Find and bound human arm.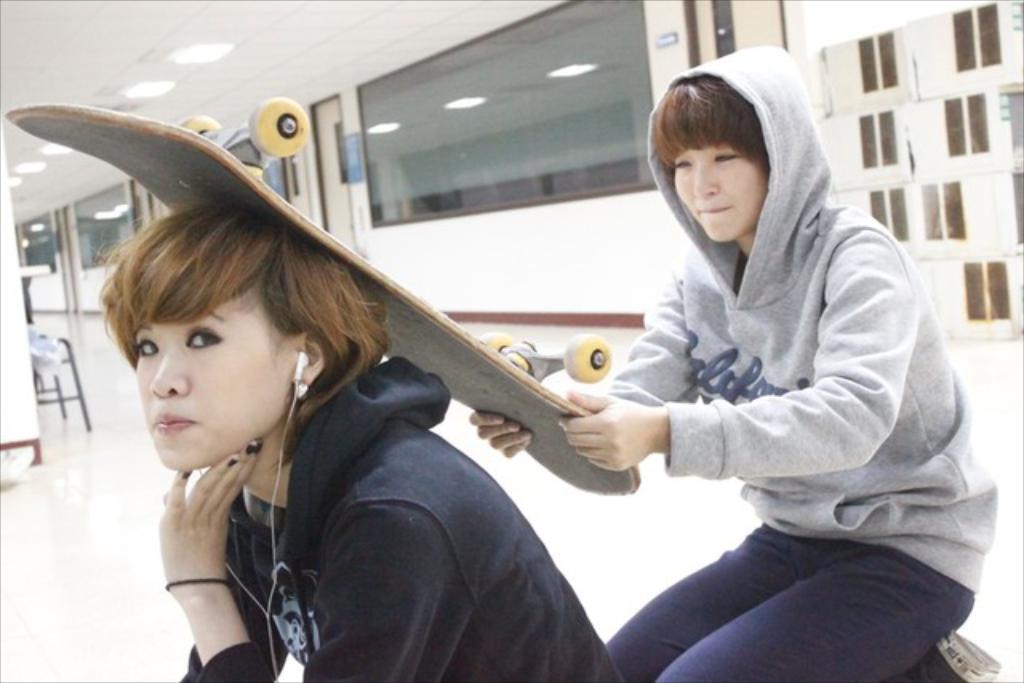
Bound: detection(557, 230, 898, 472).
